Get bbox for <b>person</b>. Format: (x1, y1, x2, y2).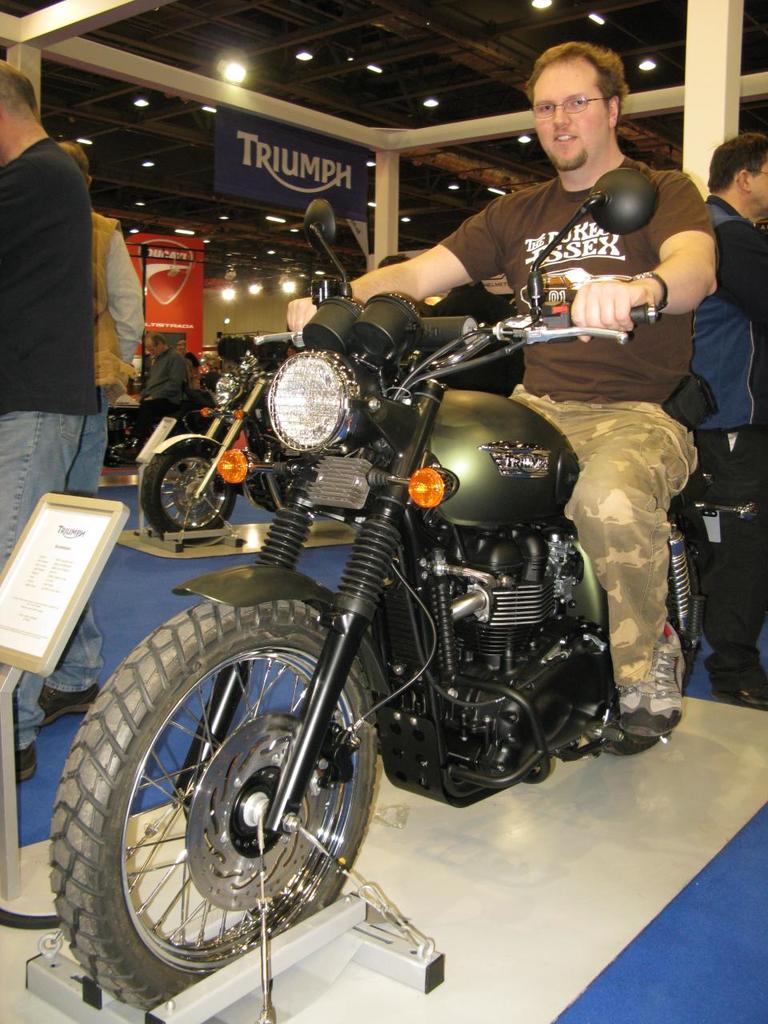
(286, 27, 722, 735).
